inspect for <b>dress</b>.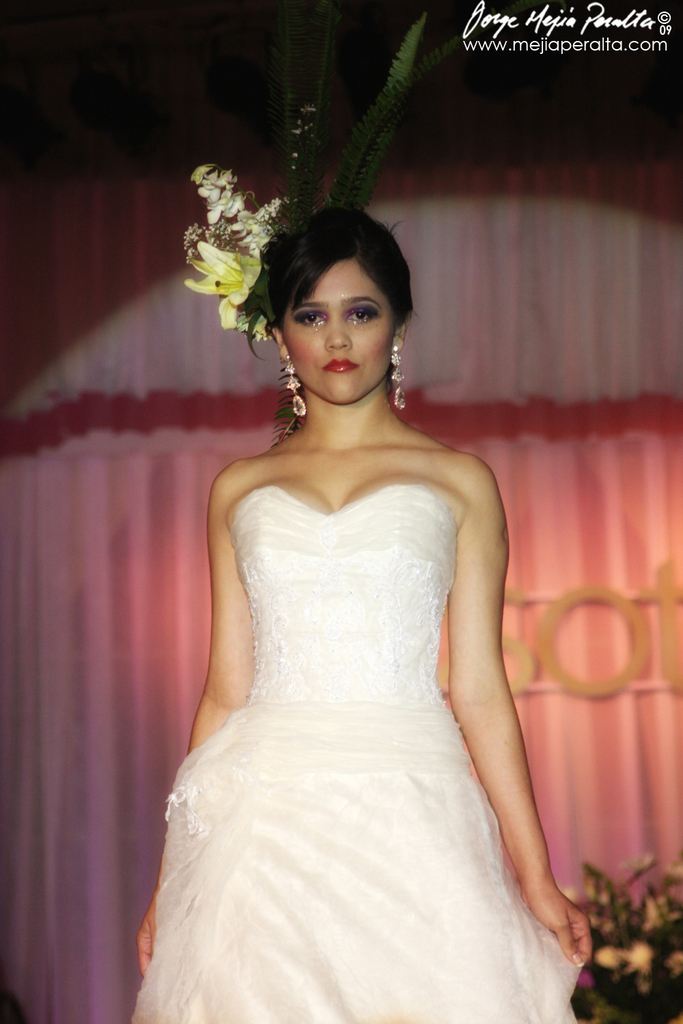
Inspection: <bbox>128, 485, 579, 1023</bbox>.
